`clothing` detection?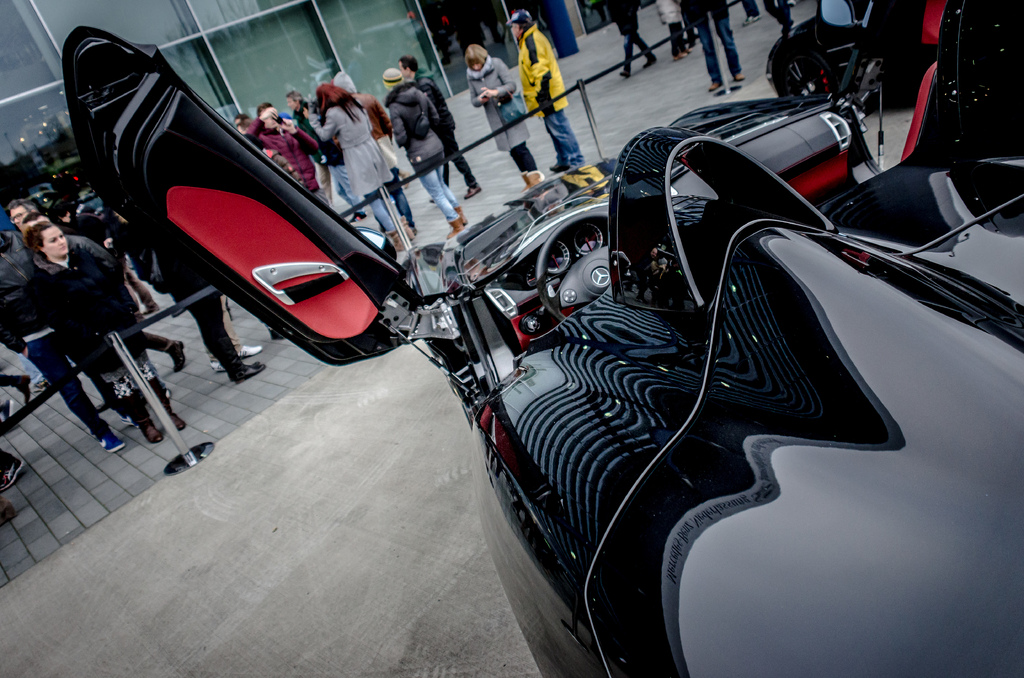
l=677, t=0, r=738, b=89
